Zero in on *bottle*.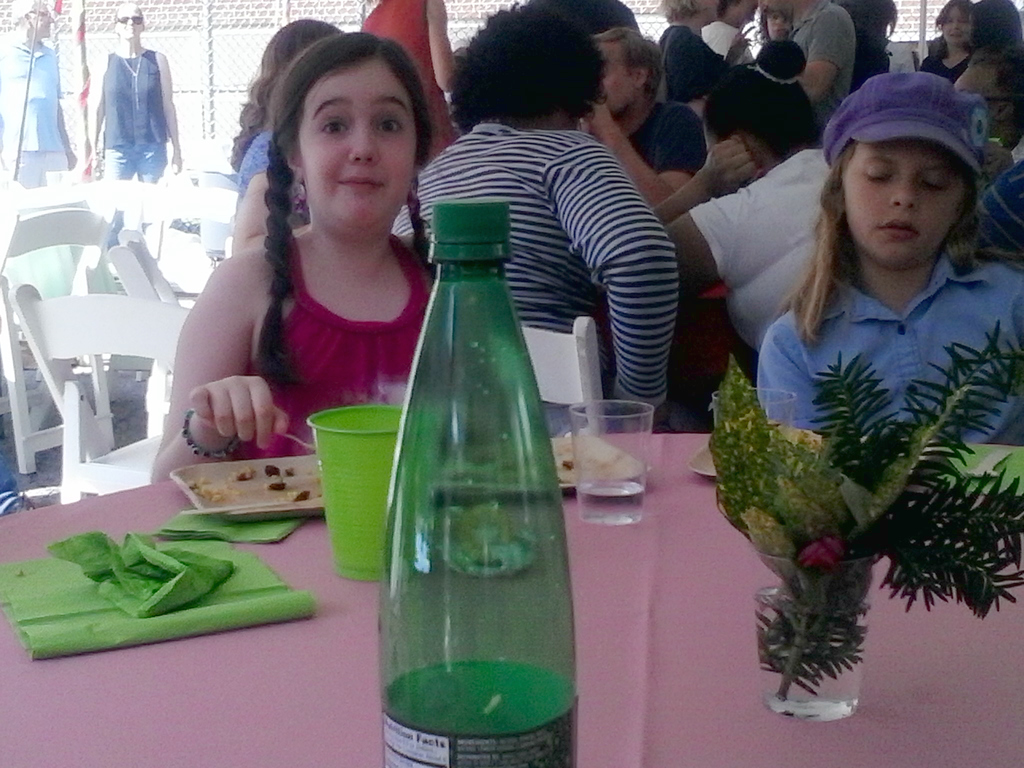
Zeroed in: <box>377,188,570,760</box>.
